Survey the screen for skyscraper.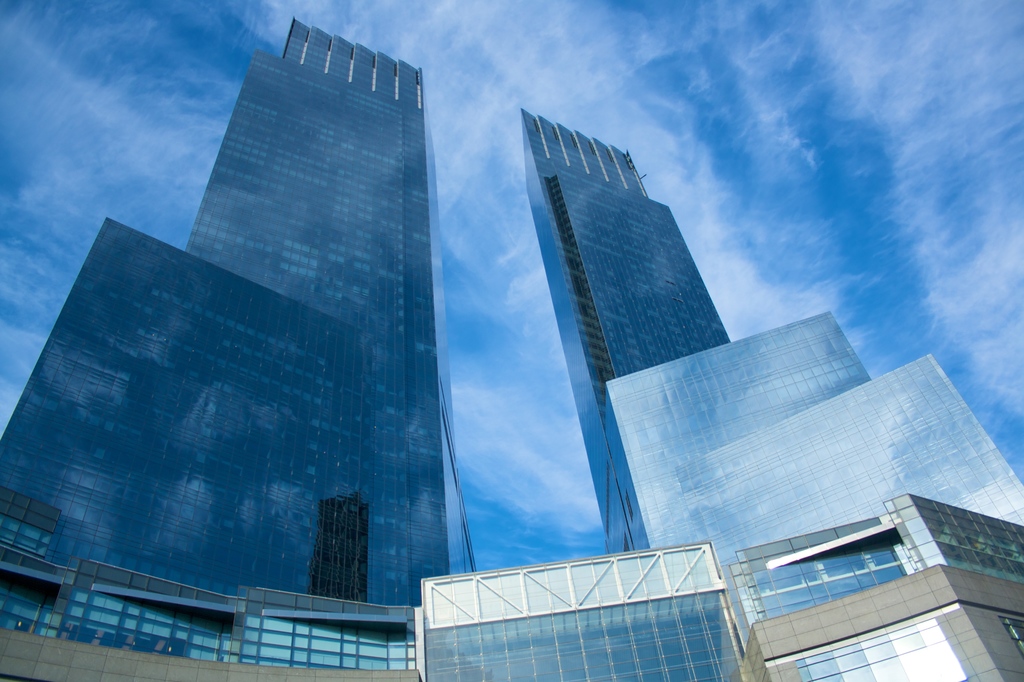
Survey found: detection(739, 491, 1023, 681).
